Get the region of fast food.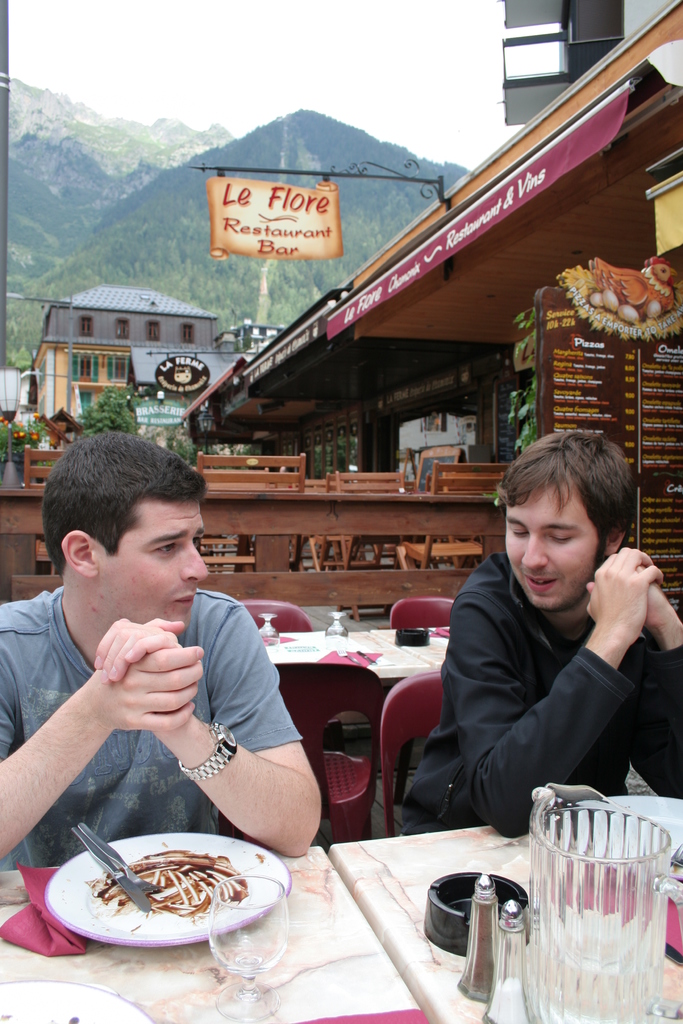
bbox(86, 845, 249, 916).
